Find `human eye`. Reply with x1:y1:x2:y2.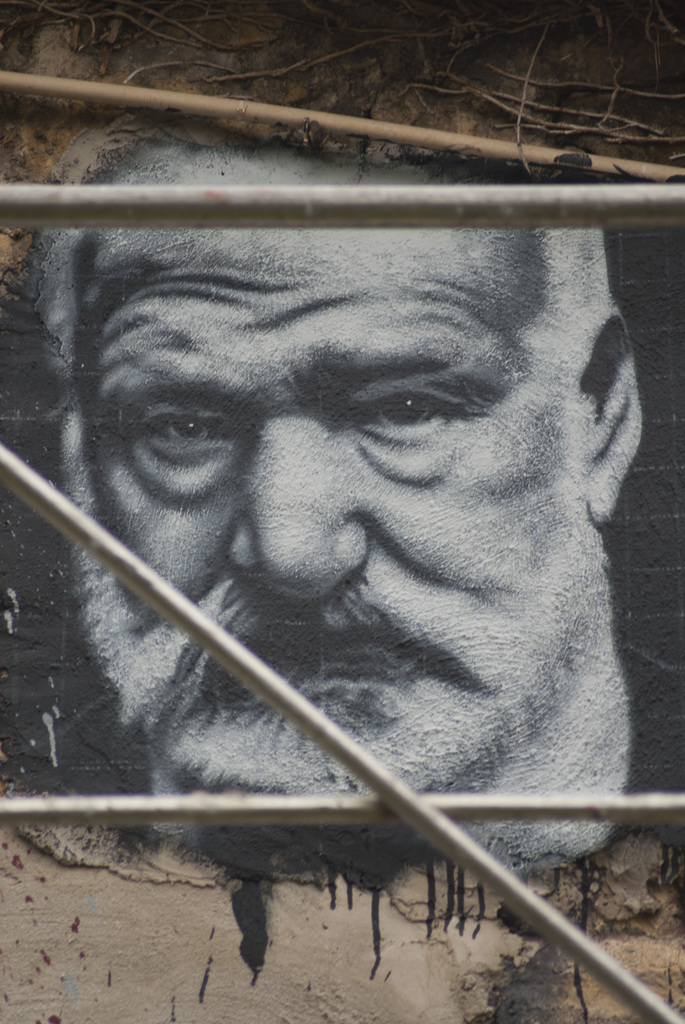
127:399:233:452.
